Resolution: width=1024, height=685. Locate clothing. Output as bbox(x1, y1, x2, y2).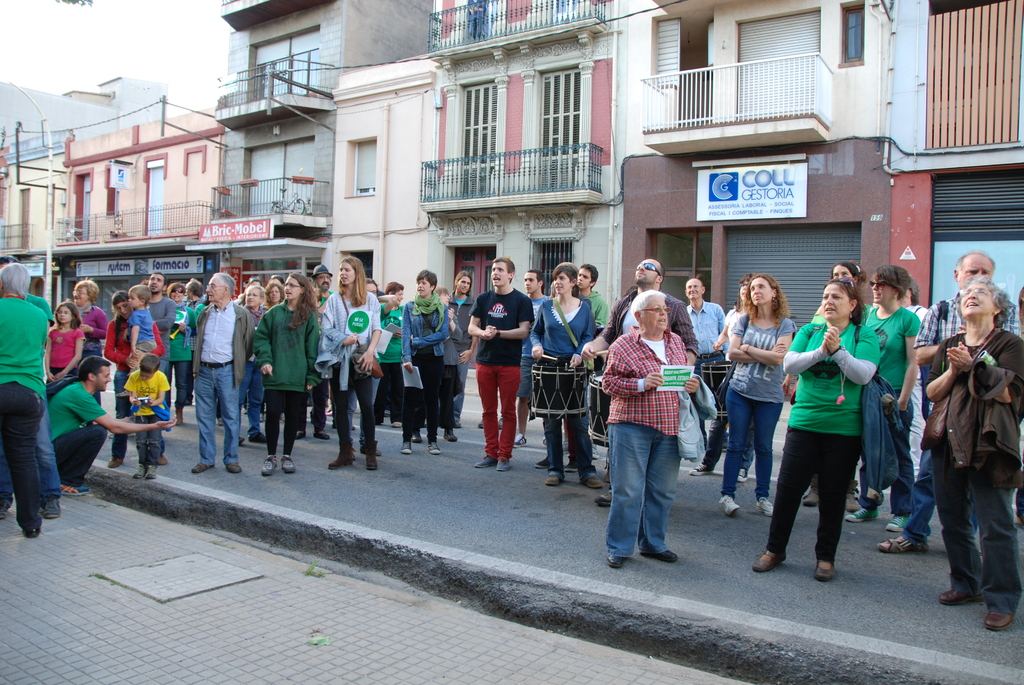
bbox(772, 308, 890, 559).
